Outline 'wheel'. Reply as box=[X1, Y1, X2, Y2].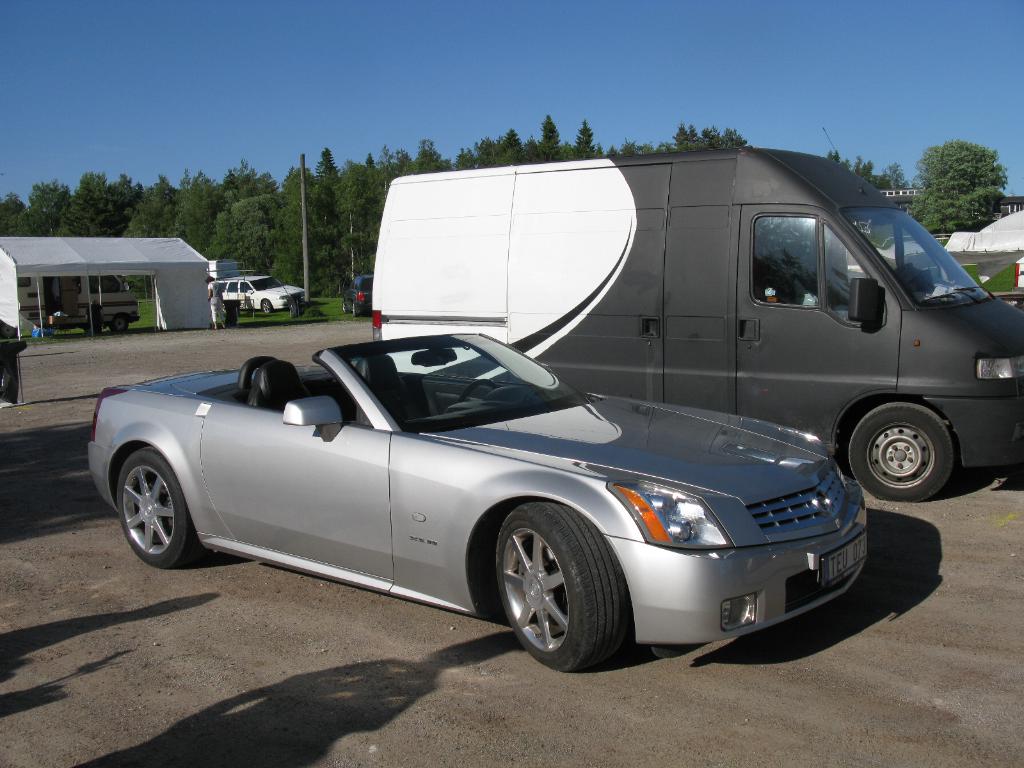
box=[458, 379, 497, 403].
